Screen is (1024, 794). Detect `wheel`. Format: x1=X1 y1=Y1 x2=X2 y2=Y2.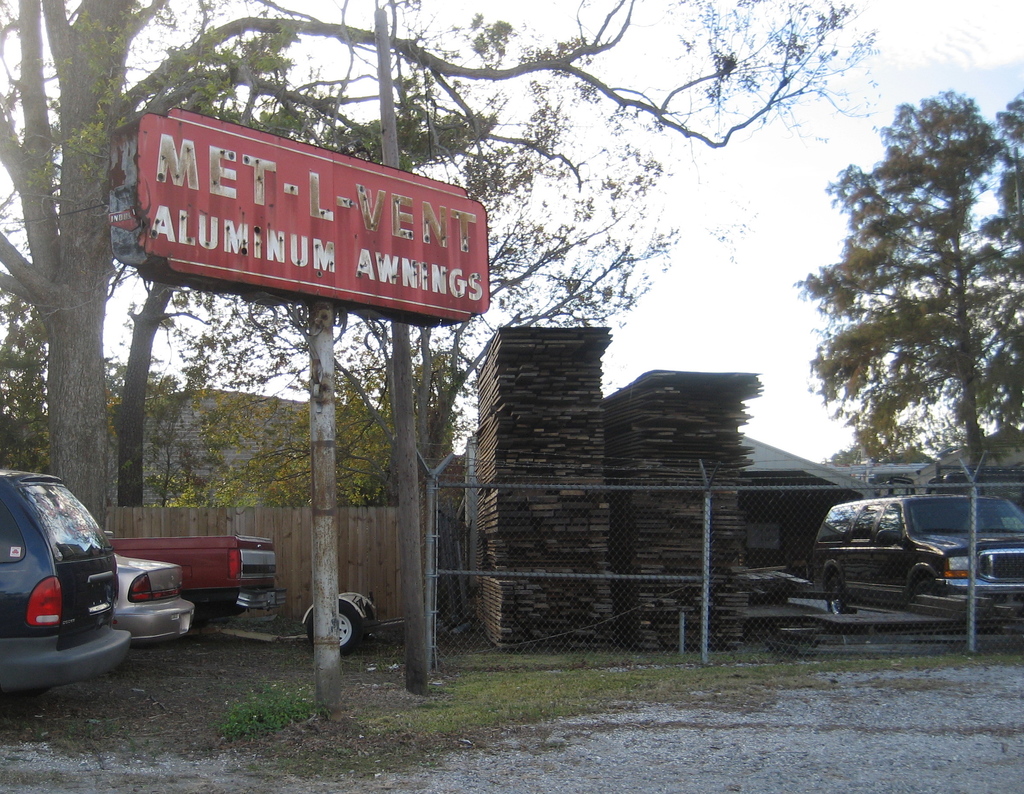
x1=826 y1=571 x2=854 y2=618.
